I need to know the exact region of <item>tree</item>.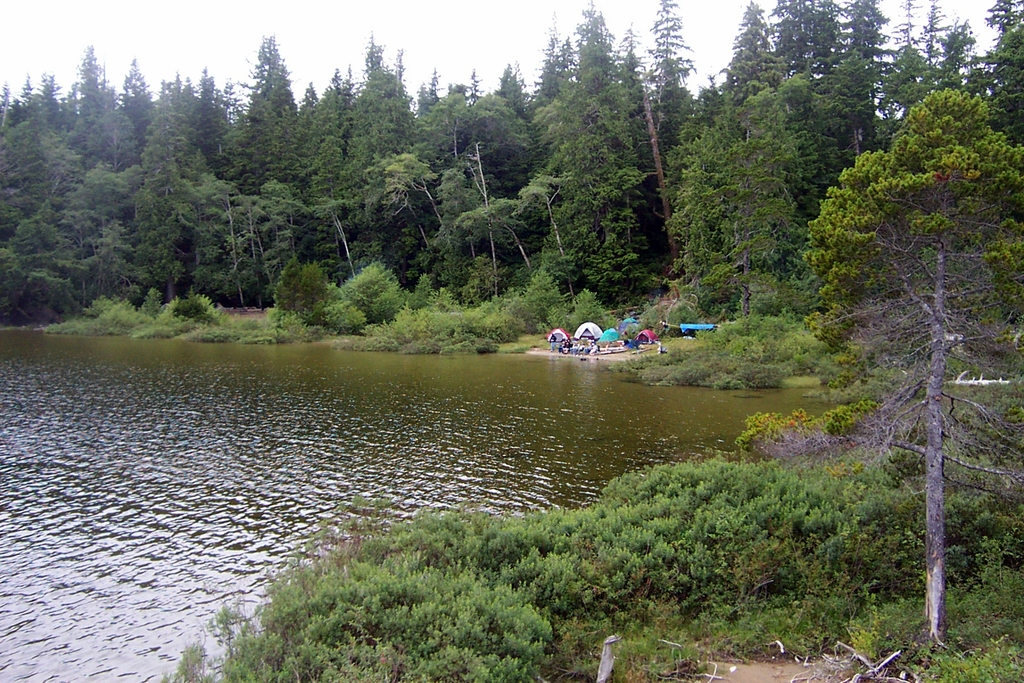
Region: box(188, 68, 232, 185).
